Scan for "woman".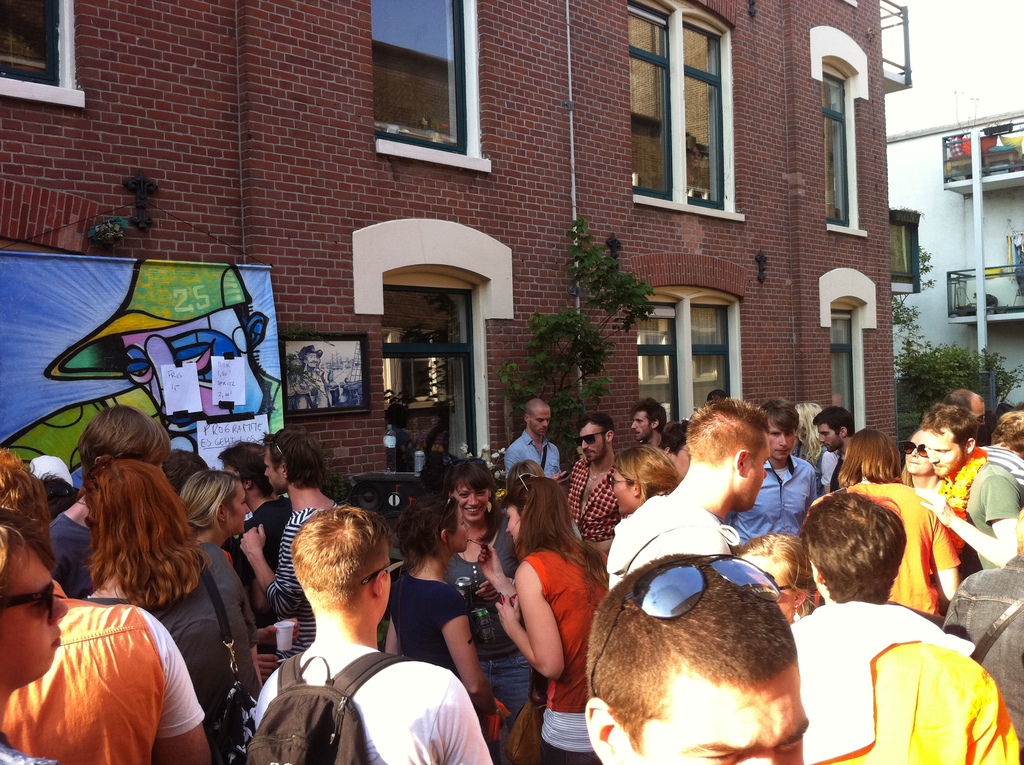
Scan result: (792, 404, 827, 496).
